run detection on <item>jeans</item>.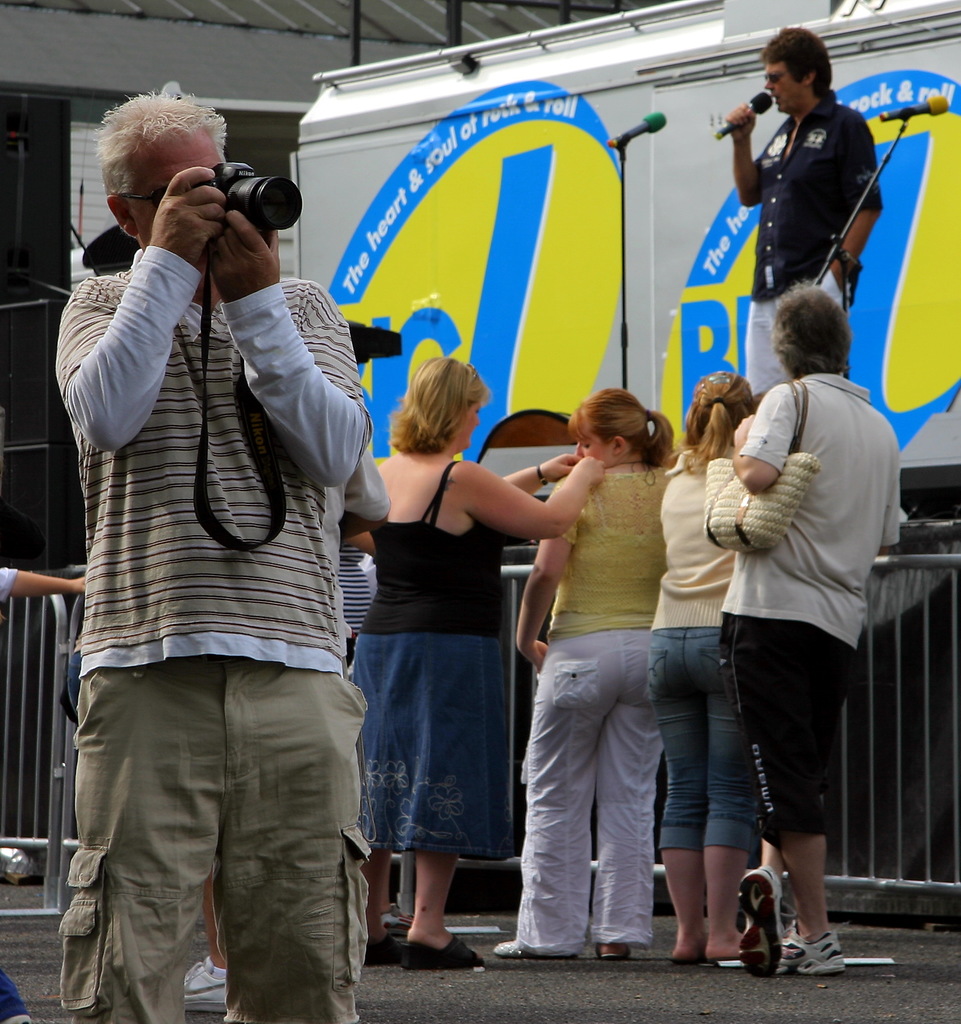
Result: [x1=54, y1=671, x2=368, y2=1023].
